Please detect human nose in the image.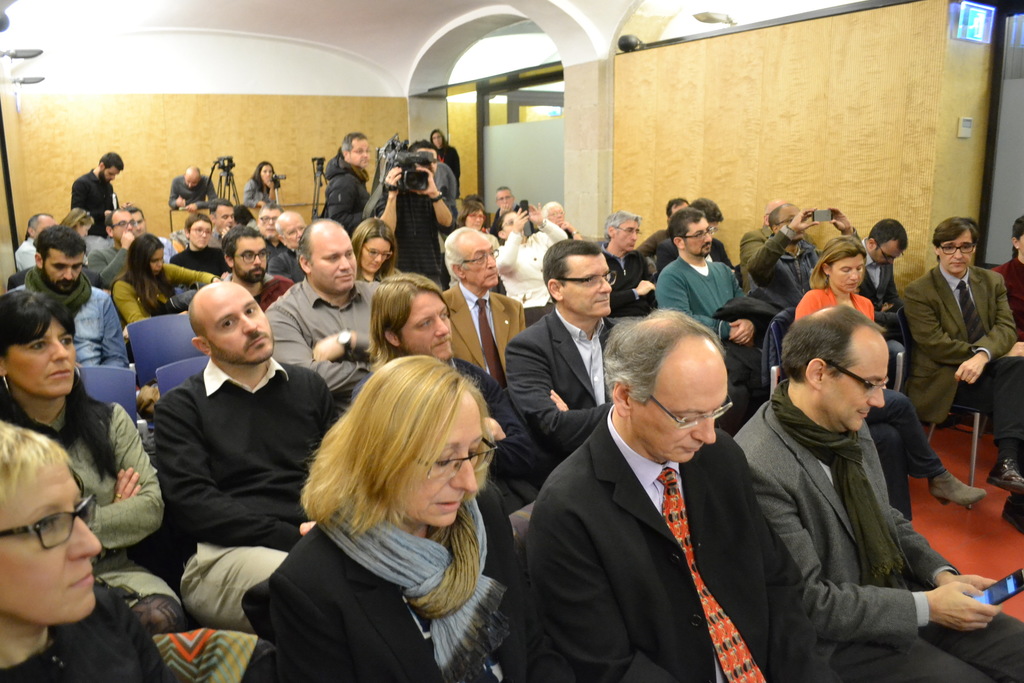
box(599, 278, 611, 293).
